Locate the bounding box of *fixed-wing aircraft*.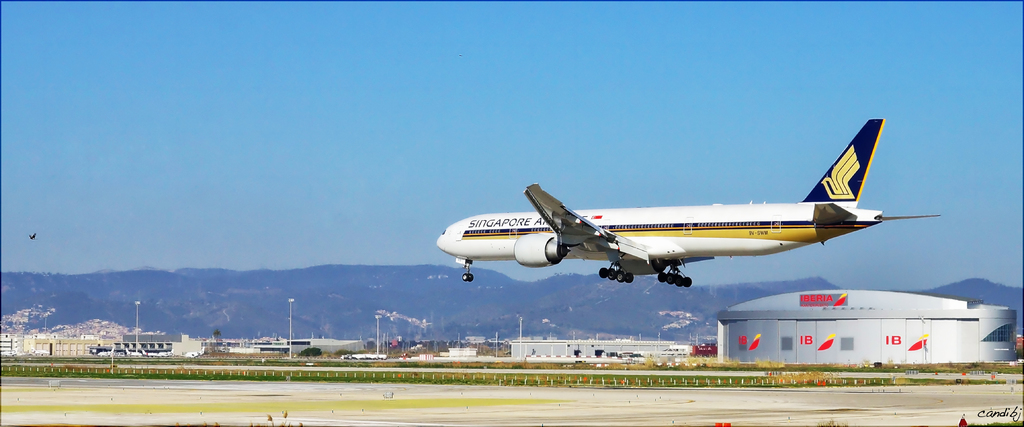
Bounding box: rect(140, 348, 169, 357).
